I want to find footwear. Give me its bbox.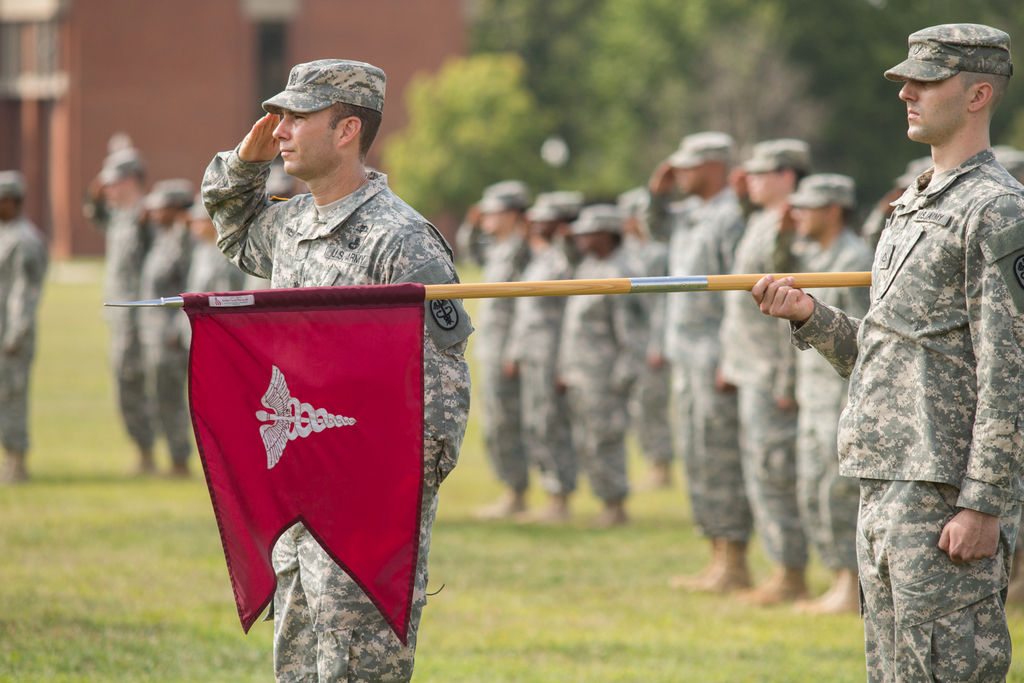
[left=822, top=570, right=861, bottom=612].
